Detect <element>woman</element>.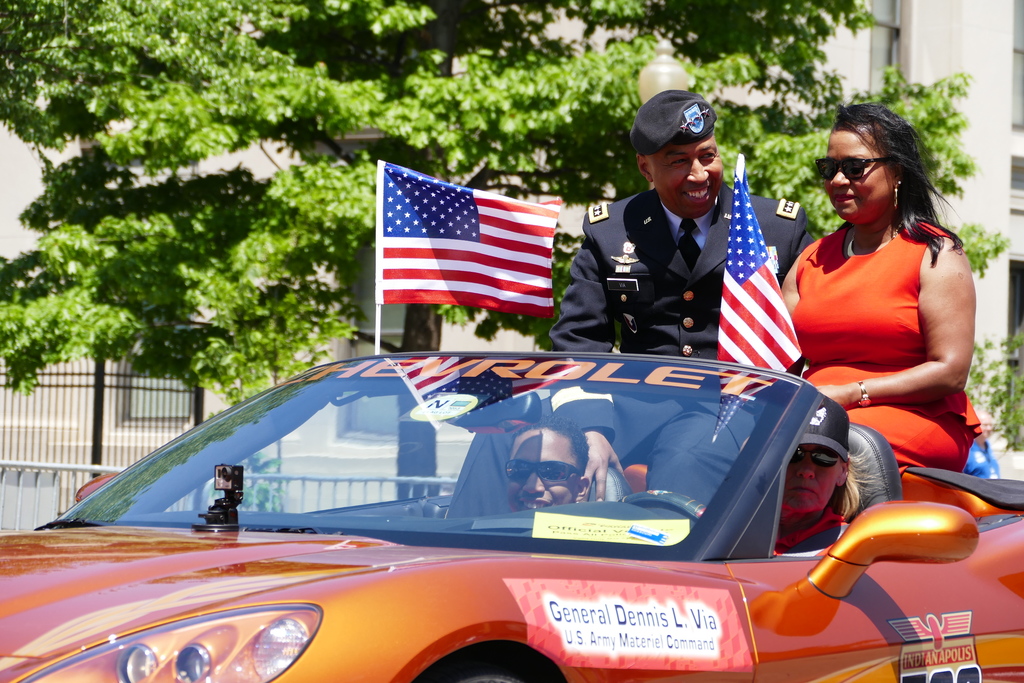
Detected at rect(772, 394, 881, 558).
